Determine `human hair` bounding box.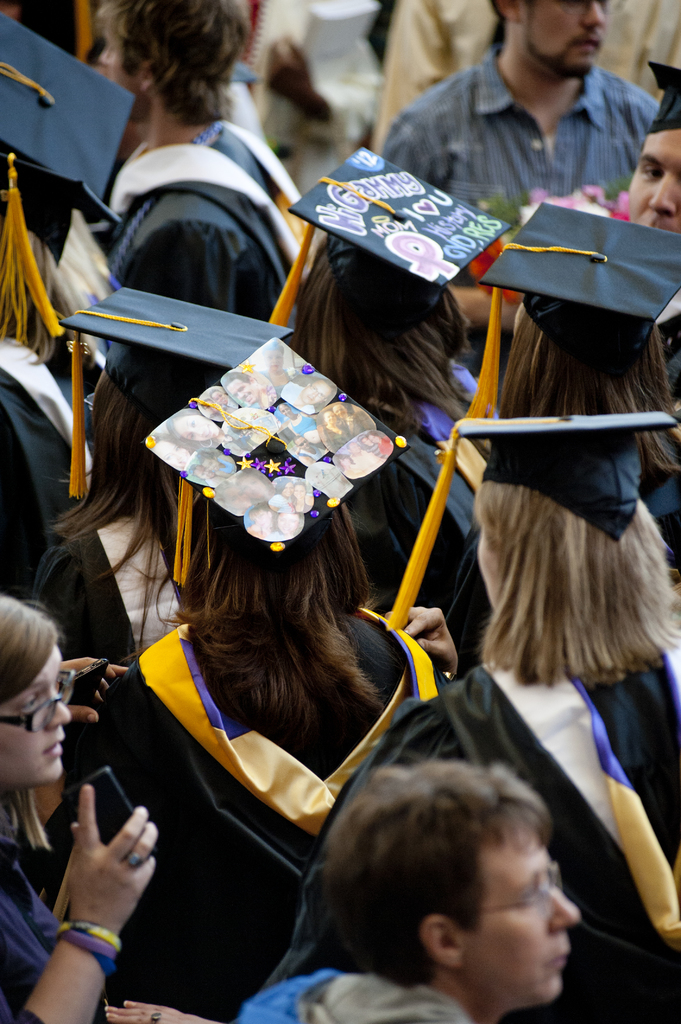
Determined: region(500, 299, 680, 476).
